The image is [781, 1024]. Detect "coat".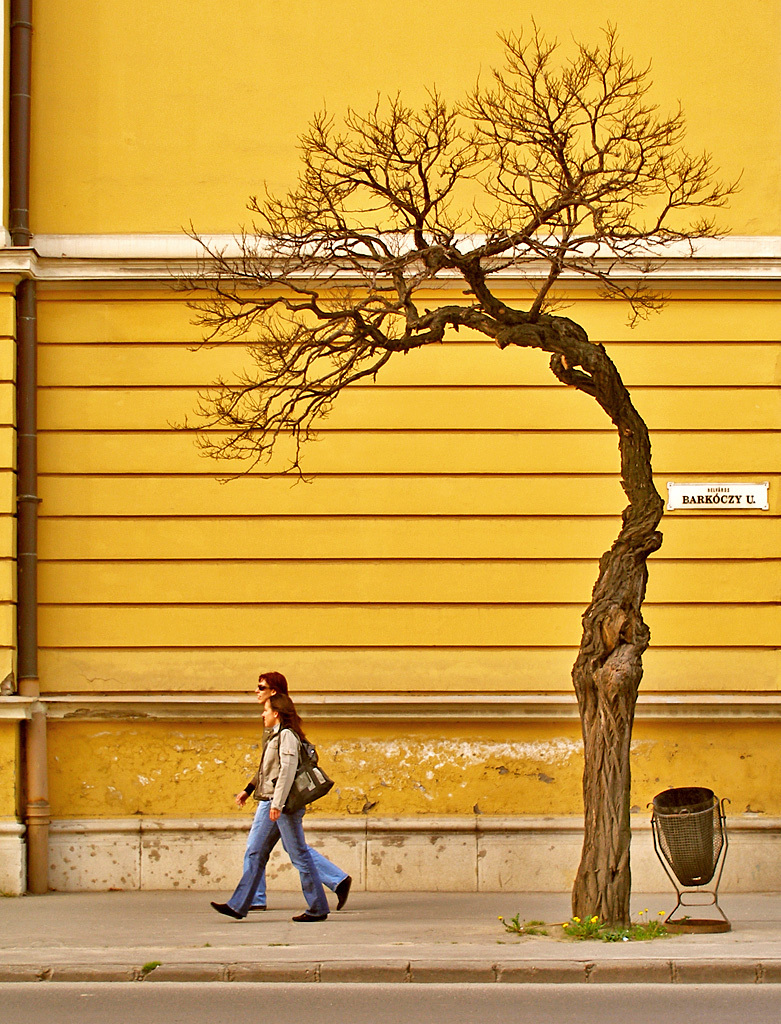
Detection: <box>257,730,305,816</box>.
